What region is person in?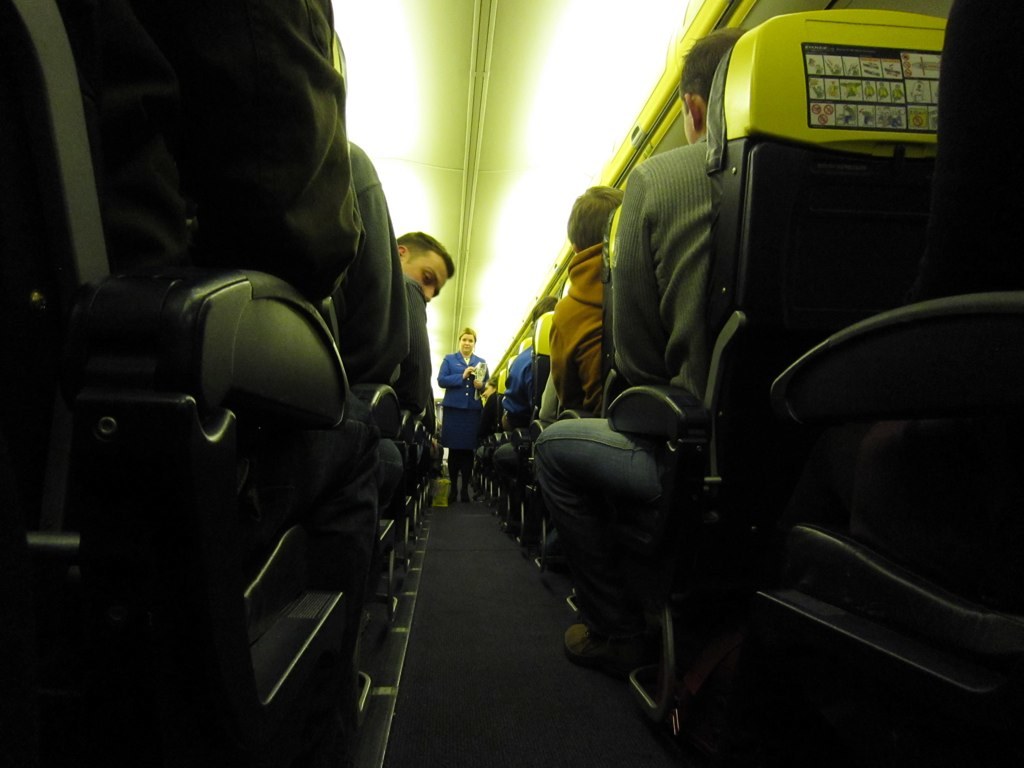
(437,326,495,503).
